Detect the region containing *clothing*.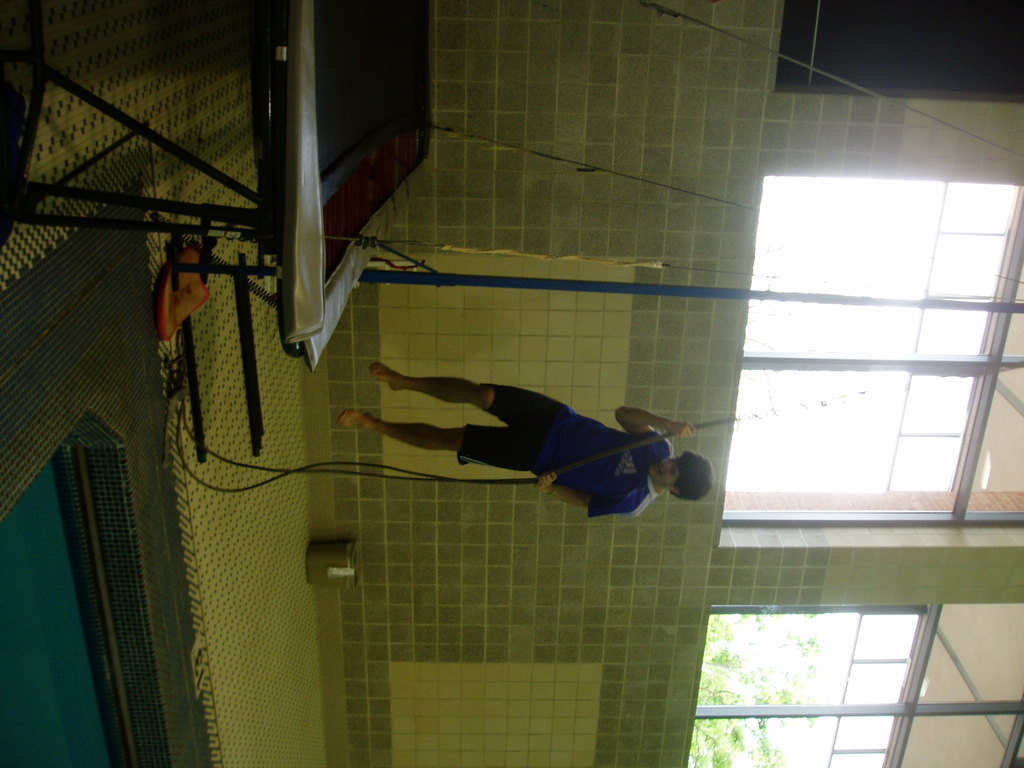
{"x1": 456, "y1": 384, "x2": 668, "y2": 520}.
